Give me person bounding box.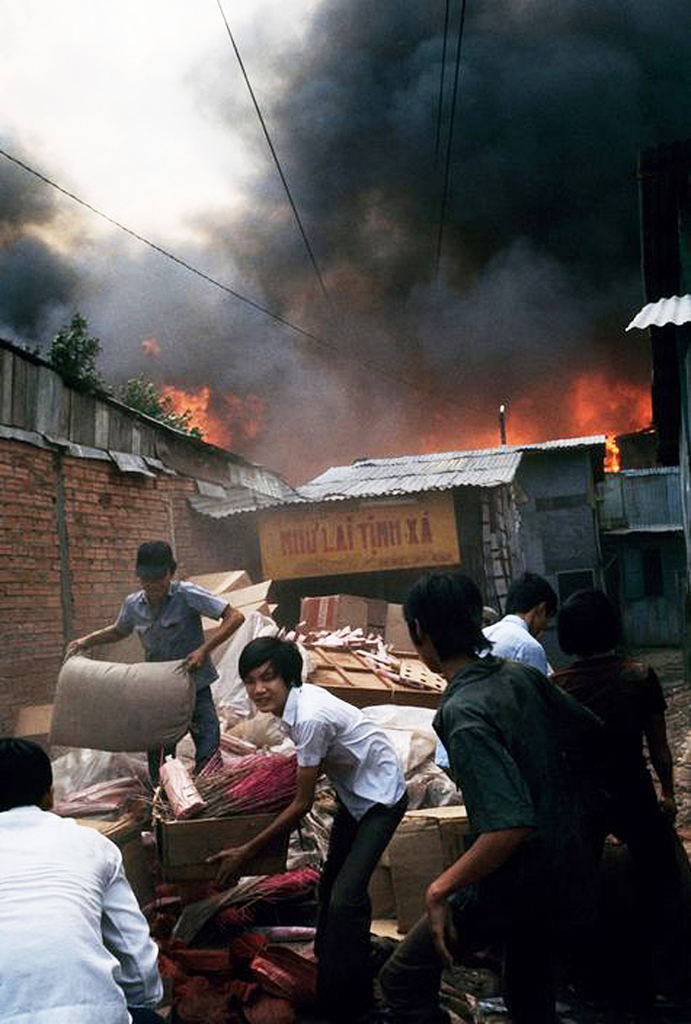
Rect(55, 535, 249, 758).
